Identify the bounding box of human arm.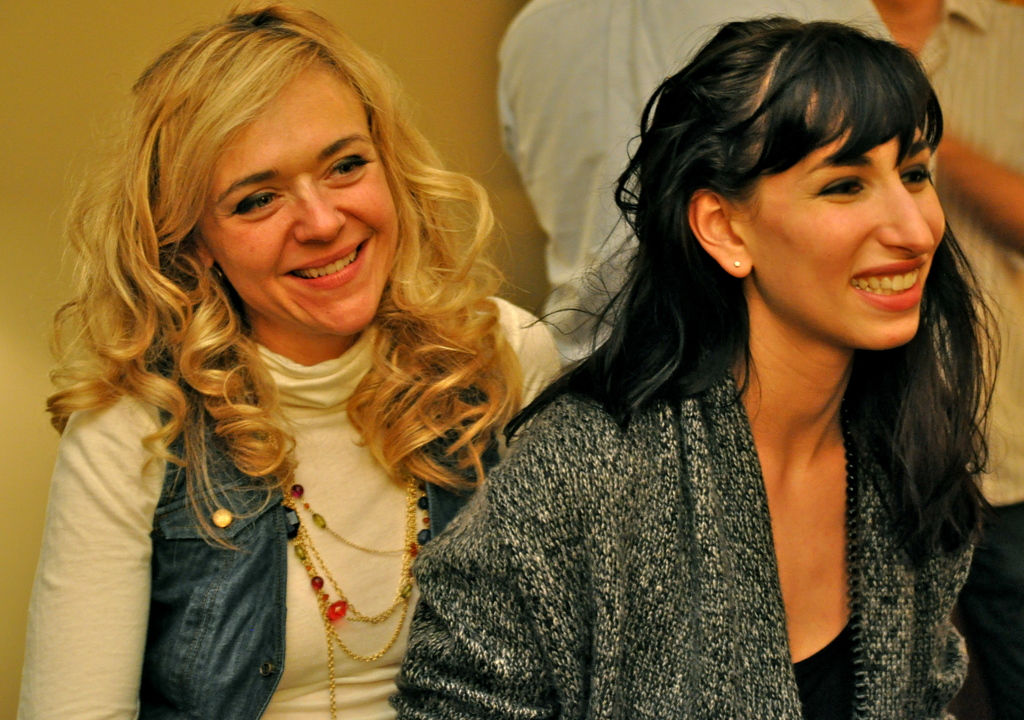
{"left": 936, "top": 125, "right": 1023, "bottom": 262}.
